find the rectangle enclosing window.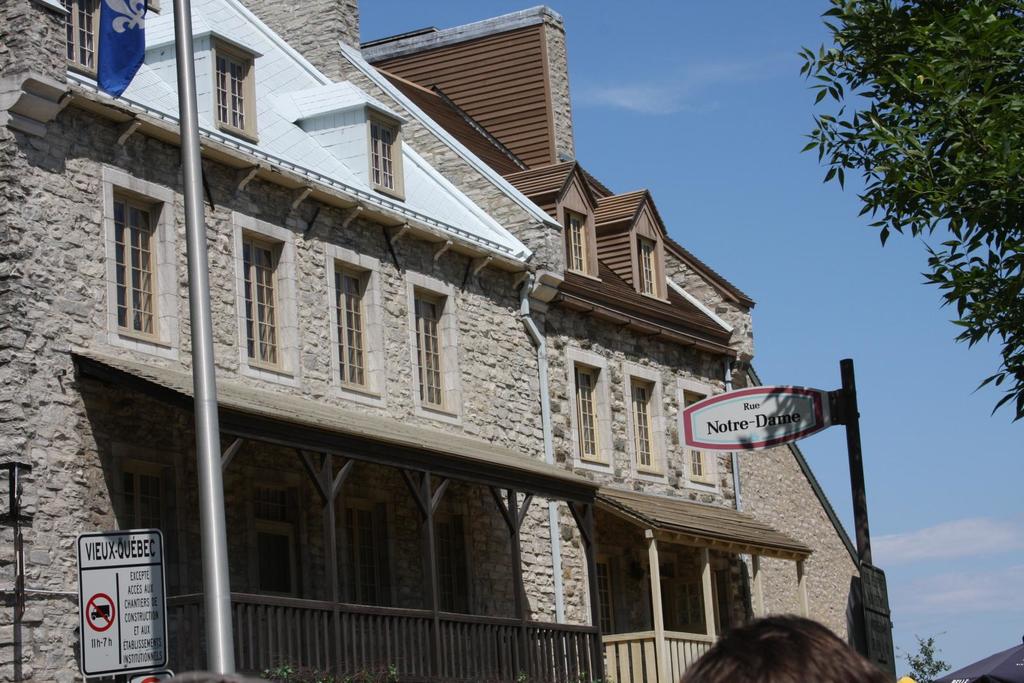
[left=335, top=497, right=395, bottom=610].
